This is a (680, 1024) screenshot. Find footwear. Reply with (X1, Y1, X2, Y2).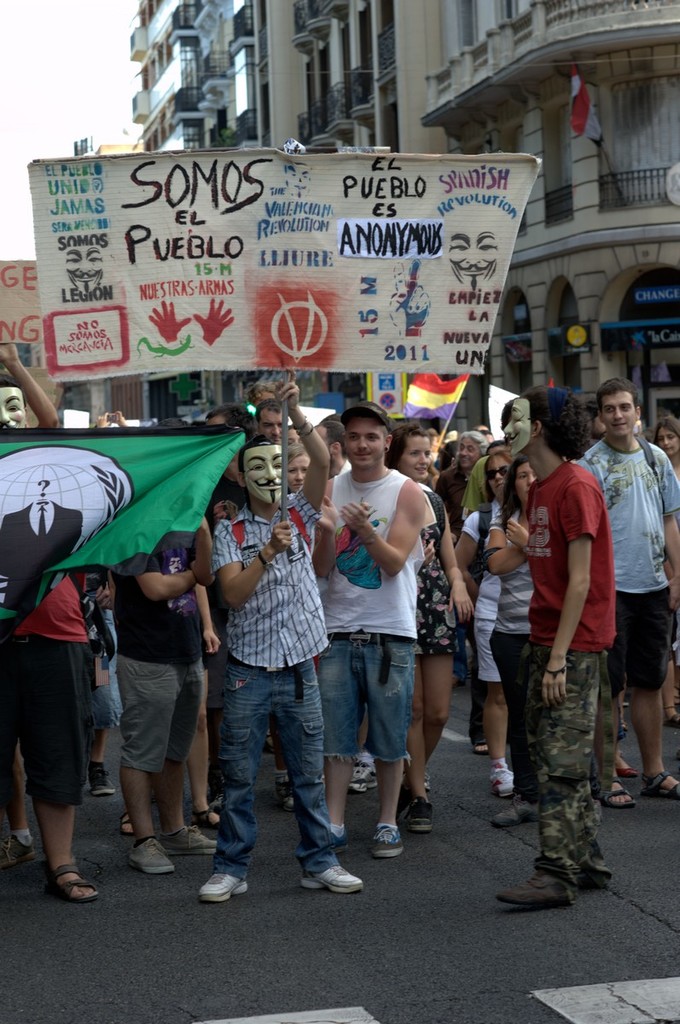
(643, 771, 679, 798).
